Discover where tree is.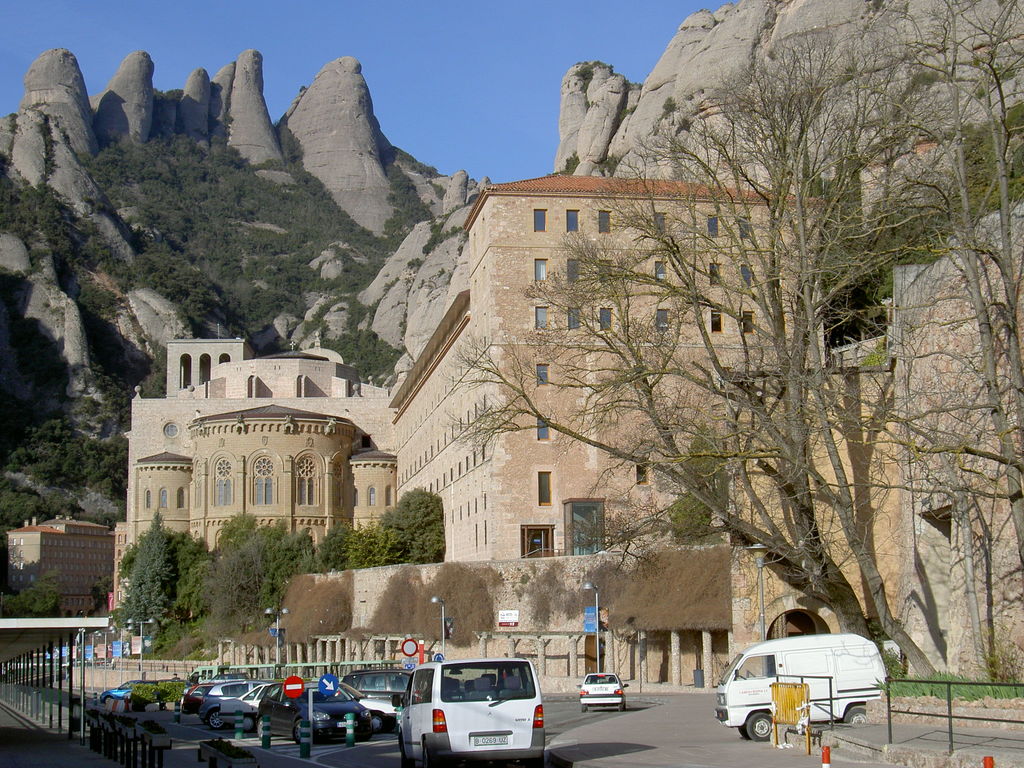
Discovered at 396, 484, 444, 562.
